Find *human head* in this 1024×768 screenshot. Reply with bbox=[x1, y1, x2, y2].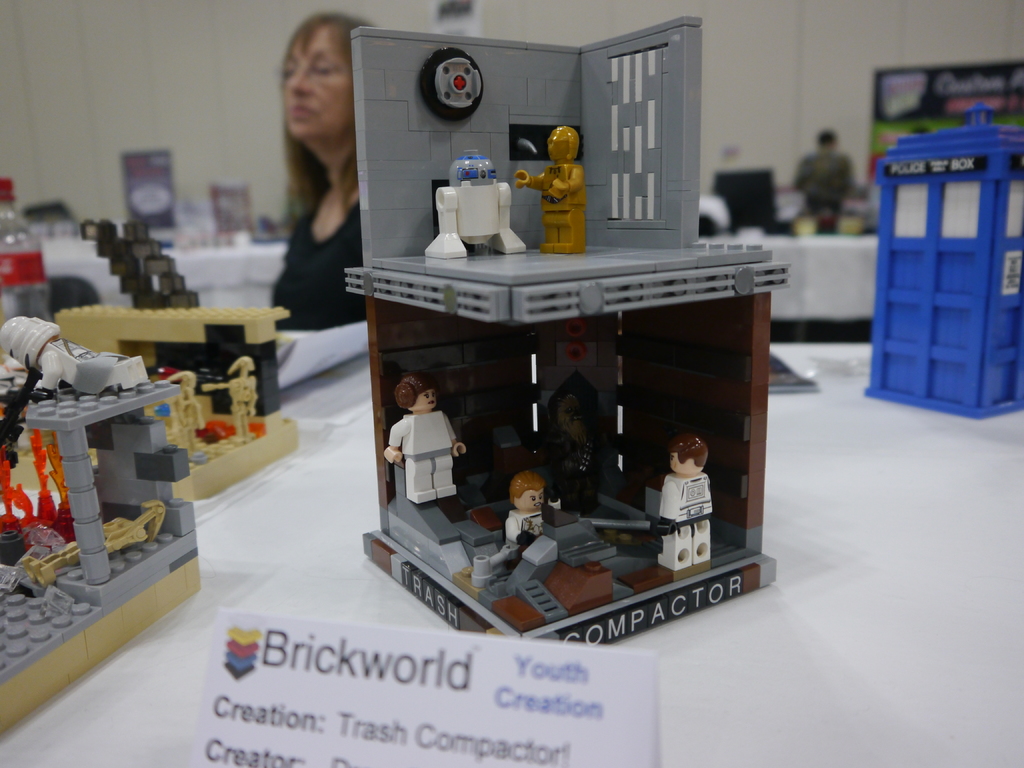
bbox=[283, 17, 358, 213].
